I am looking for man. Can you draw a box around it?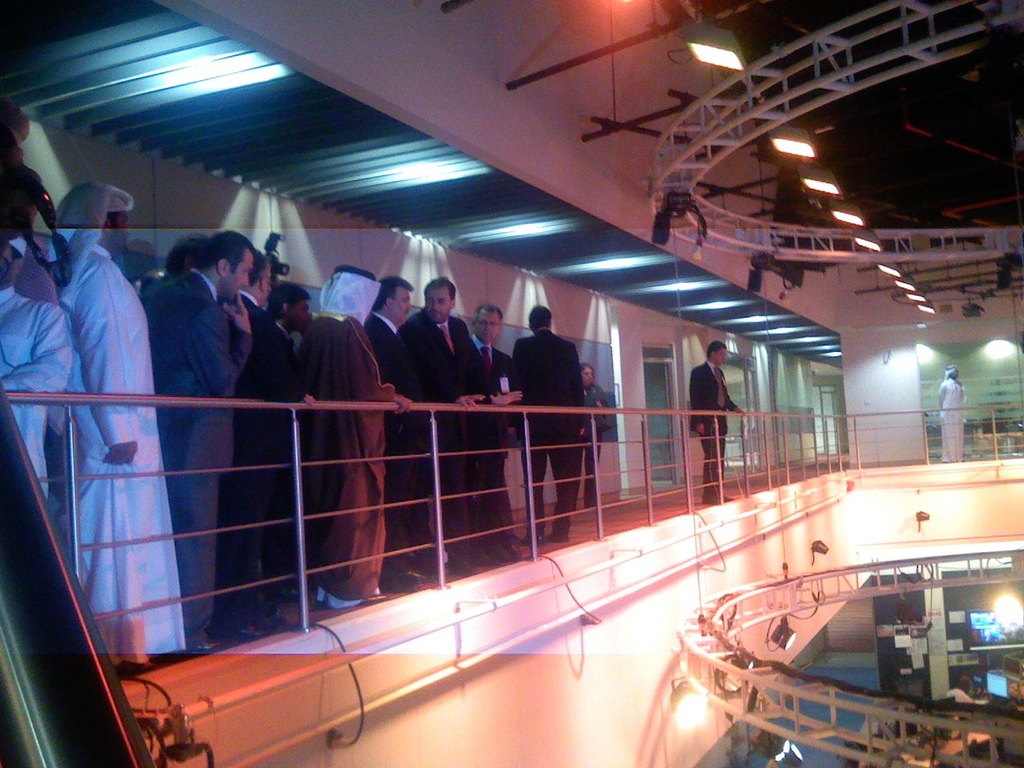
Sure, the bounding box is 943, 673, 989, 703.
